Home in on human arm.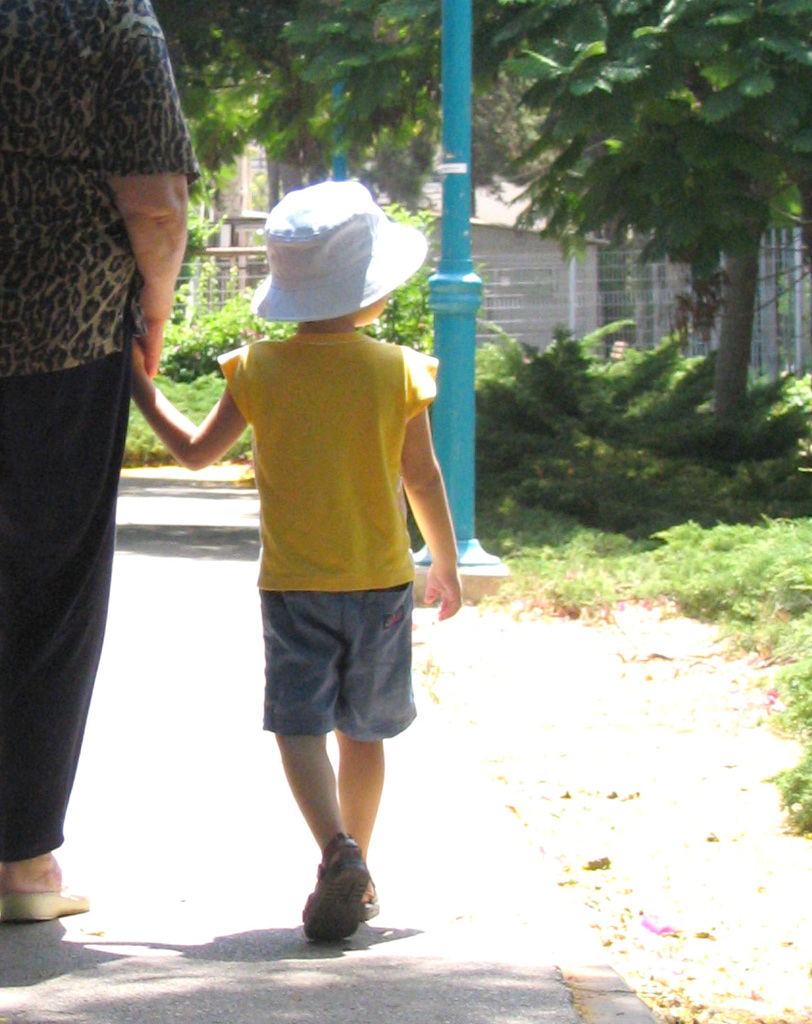
Homed in at box(83, 0, 196, 376).
